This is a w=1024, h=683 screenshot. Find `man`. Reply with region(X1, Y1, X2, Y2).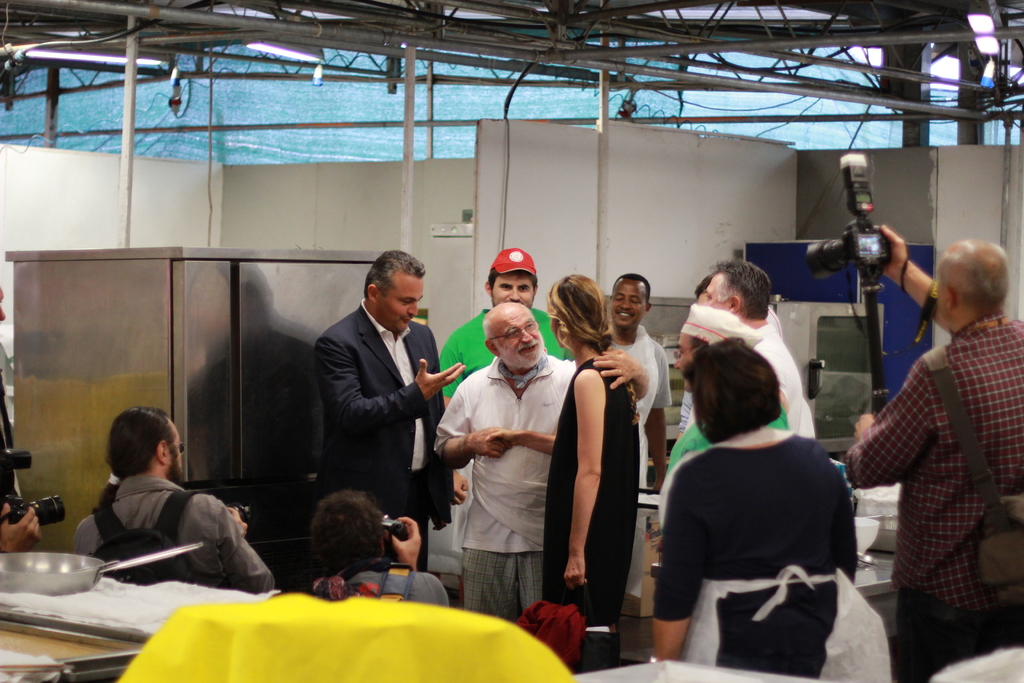
region(436, 242, 577, 573).
